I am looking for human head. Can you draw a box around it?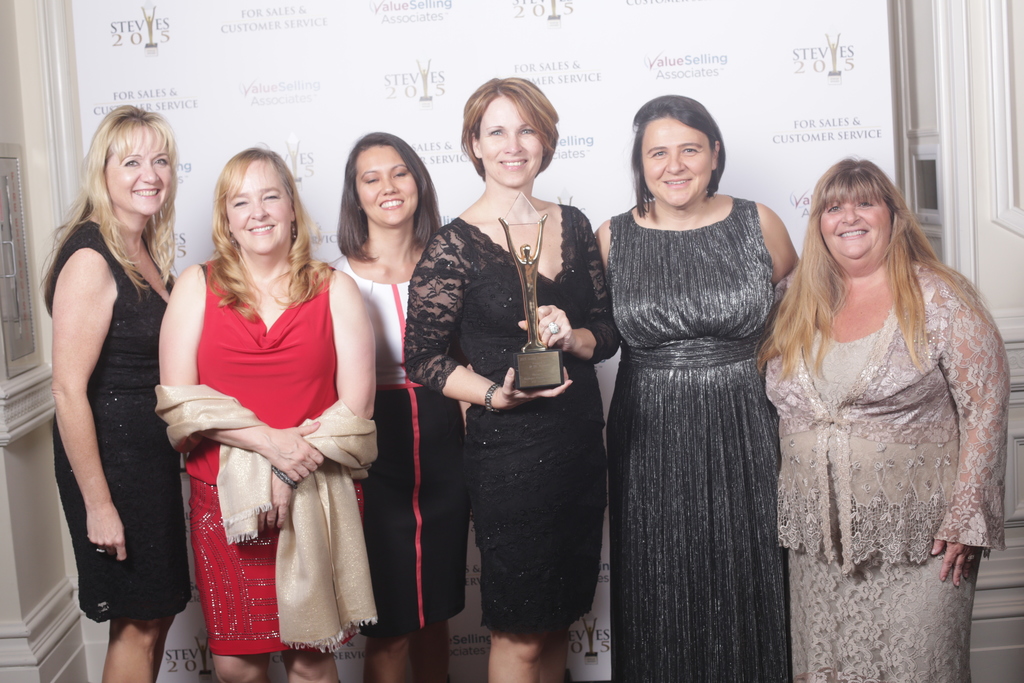
Sure, the bounding box is 630 97 739 204.
